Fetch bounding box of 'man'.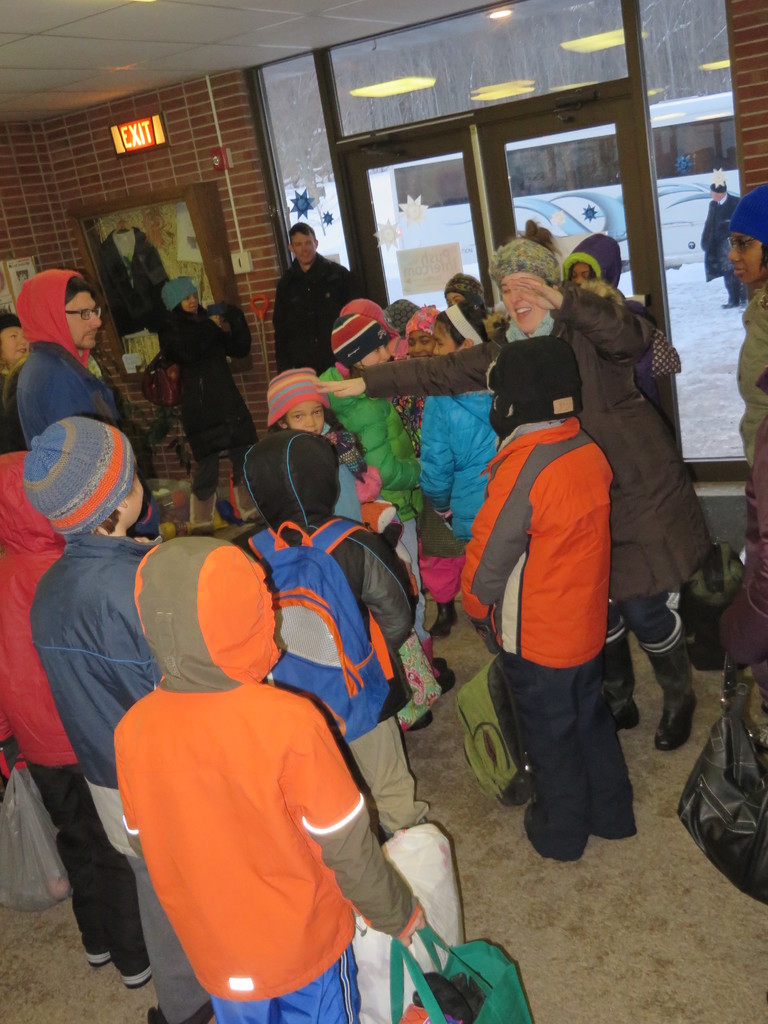
Bbox: rect(696, 180, 737, 312).
